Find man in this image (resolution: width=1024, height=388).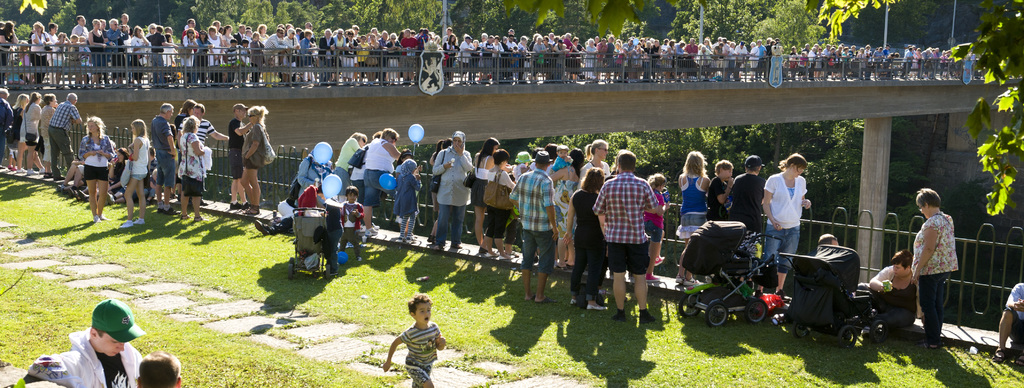
rect(150, 100, 179, 212).
